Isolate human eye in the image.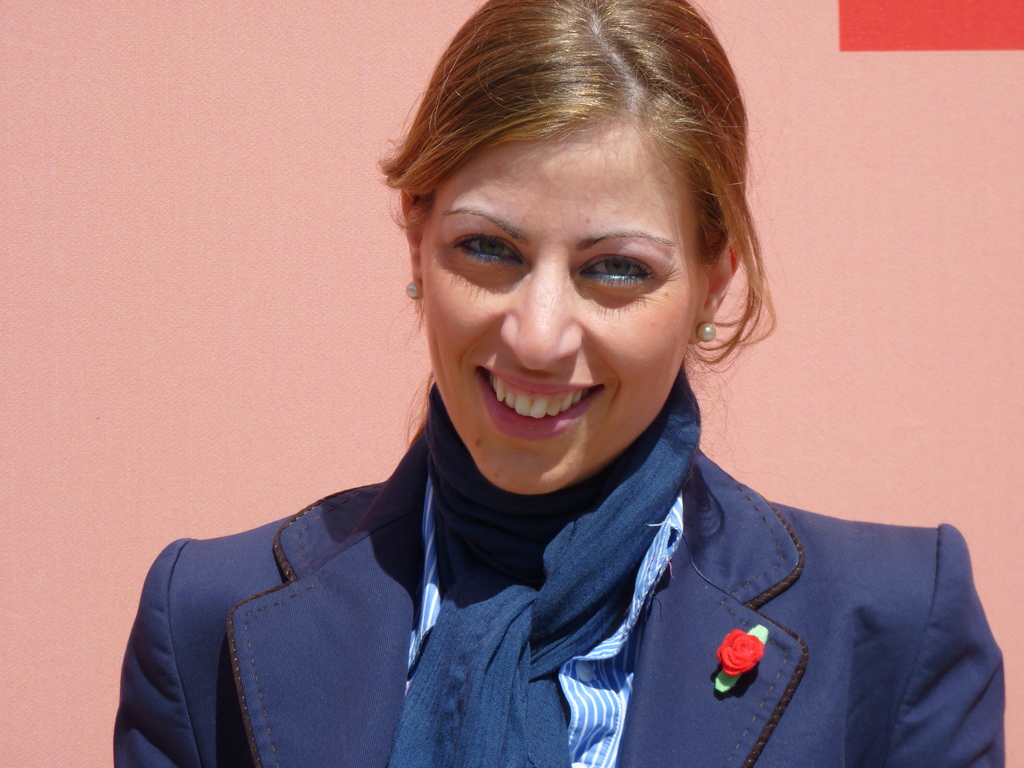
Isolated region: select_region(443, 217, 526, 273).
